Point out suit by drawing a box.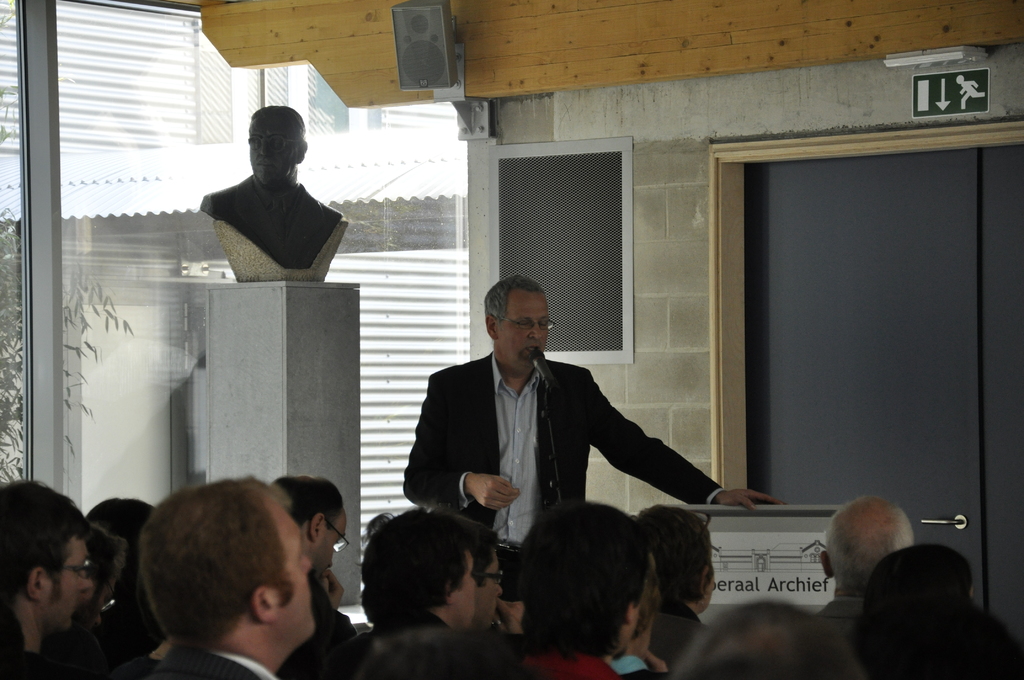
region(398, 304, 706, 579).
